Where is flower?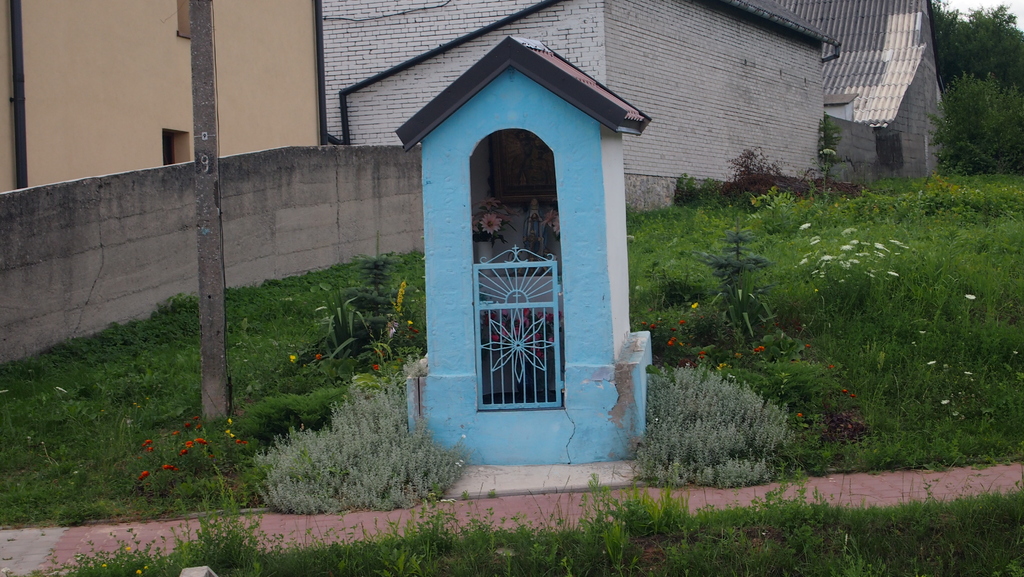
bbox(176, 451, 184, 462).
